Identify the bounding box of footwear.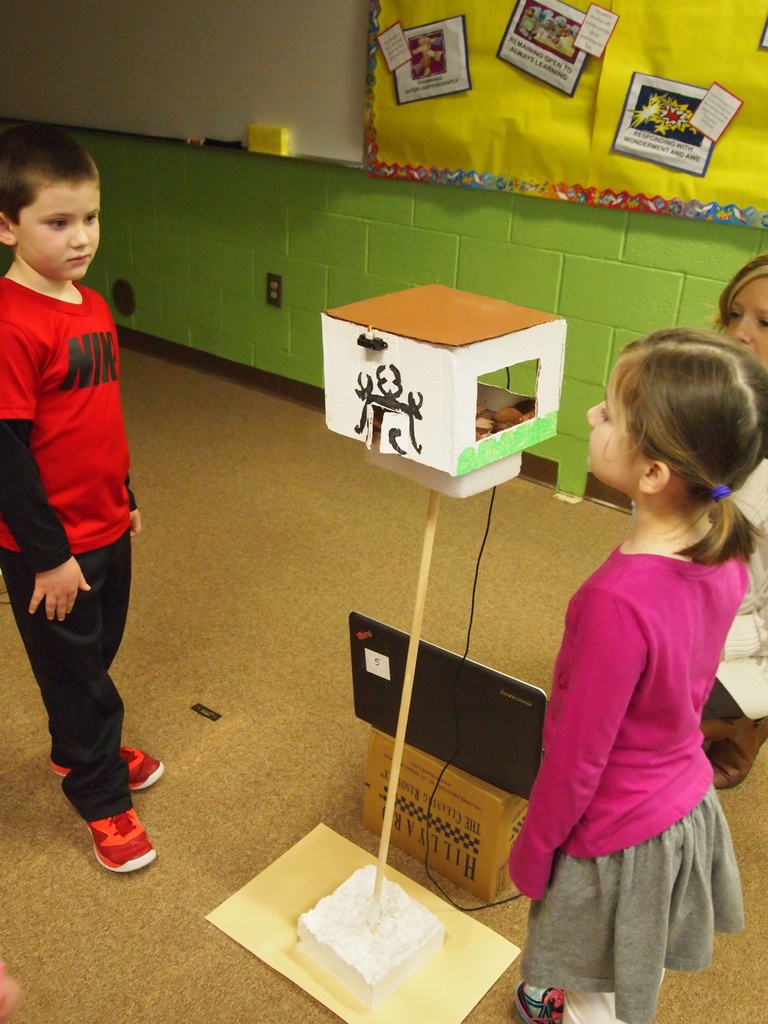
BBox(516, 979, 560, 1023).
